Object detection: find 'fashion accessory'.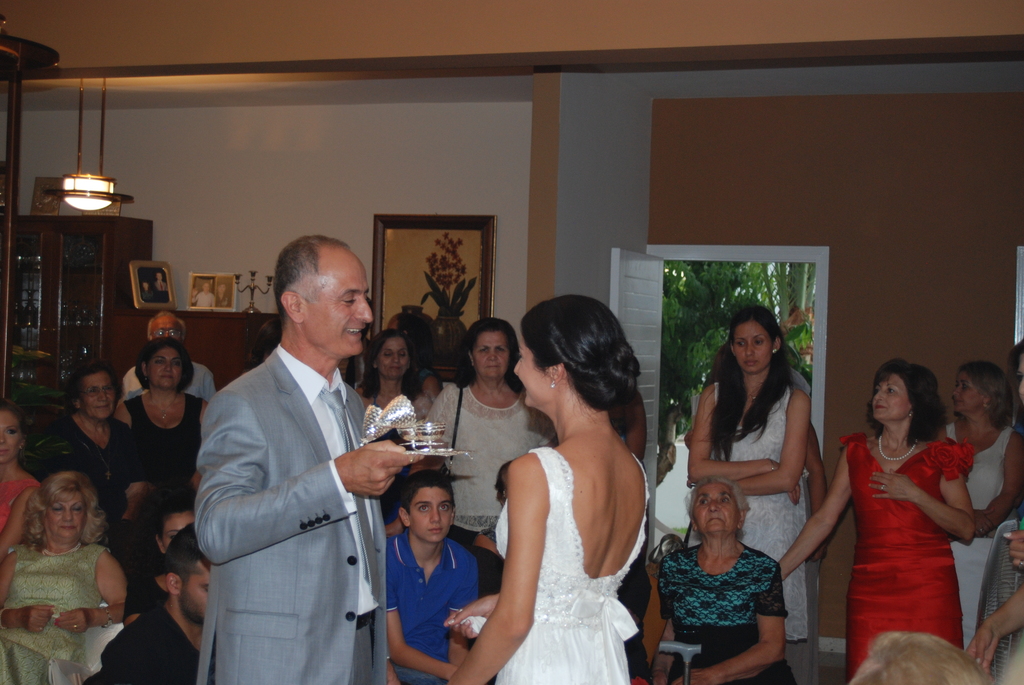
[x1=147, y1=391, x2=179, y2=420].
